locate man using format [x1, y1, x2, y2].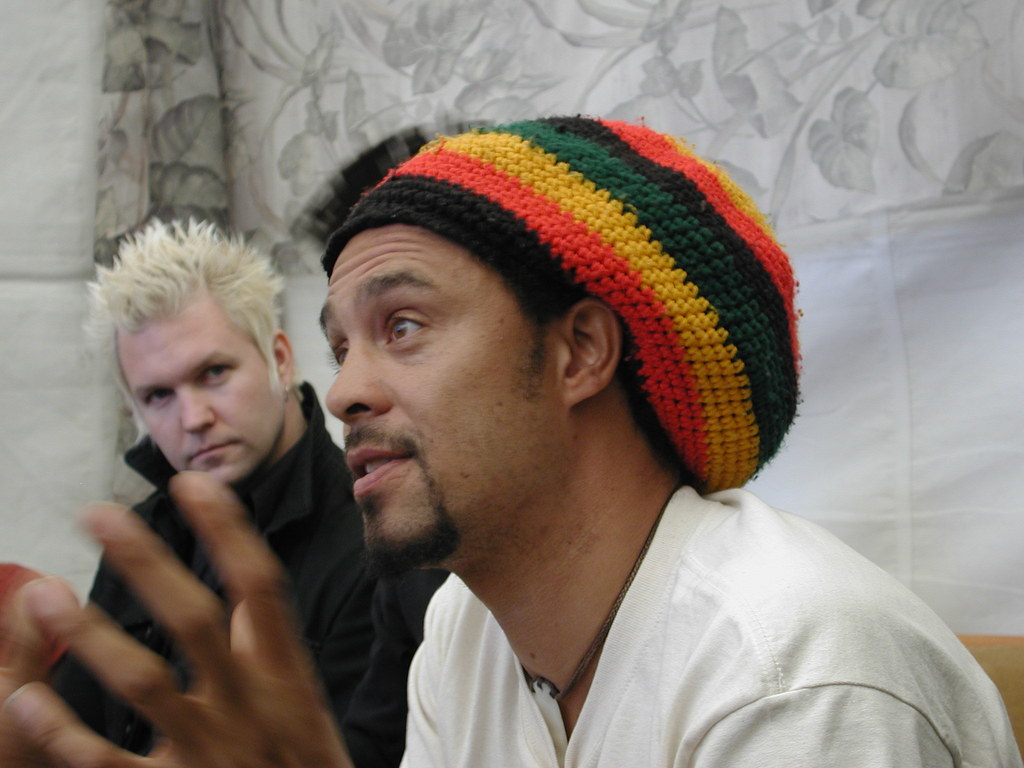
[188, 103, 966, 754].
